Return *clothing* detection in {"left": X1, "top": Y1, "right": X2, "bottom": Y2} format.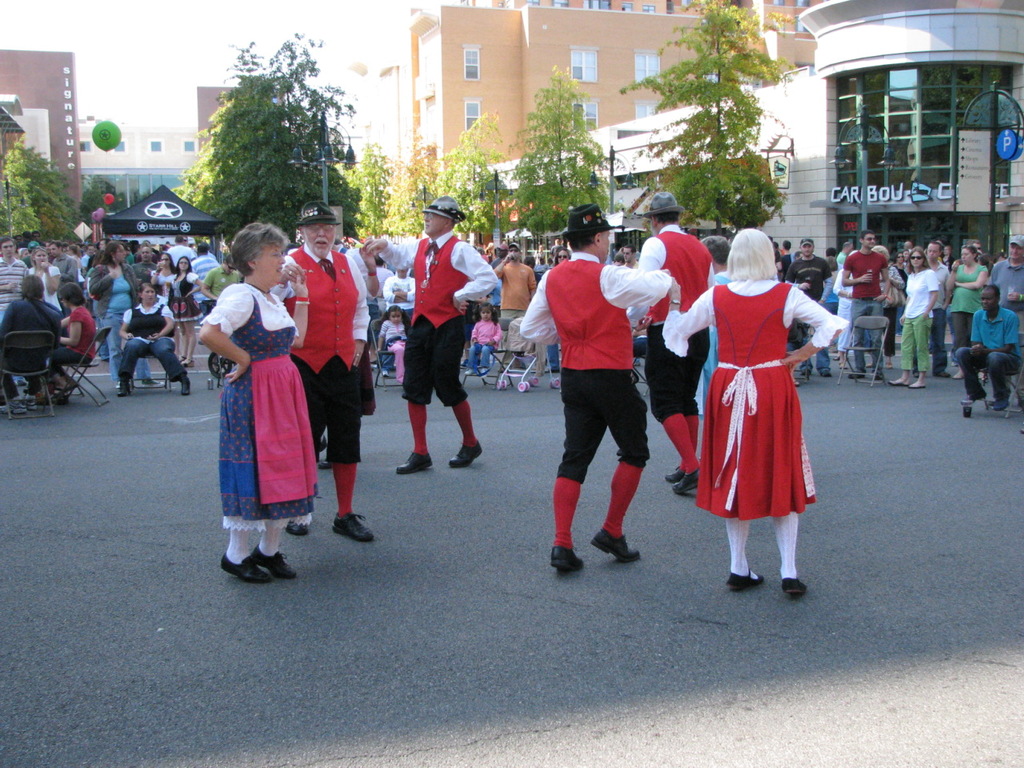
{"left": 198, "top": 282, "right": 318, "bottom": 564}.
